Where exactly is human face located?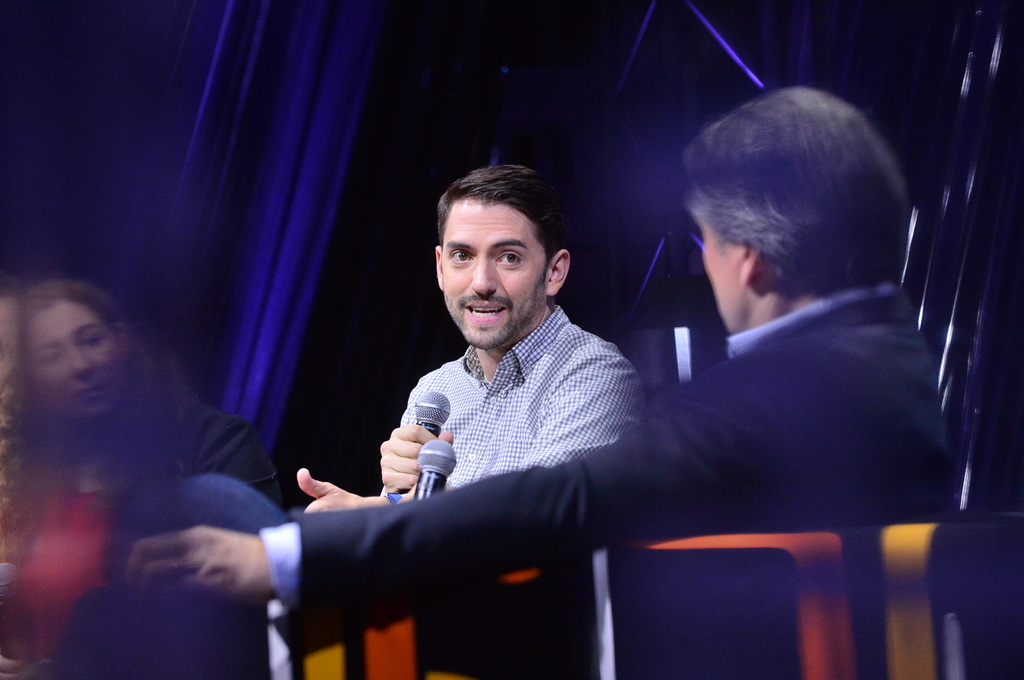
Its bounding box is [26, 301, 125, 417].
